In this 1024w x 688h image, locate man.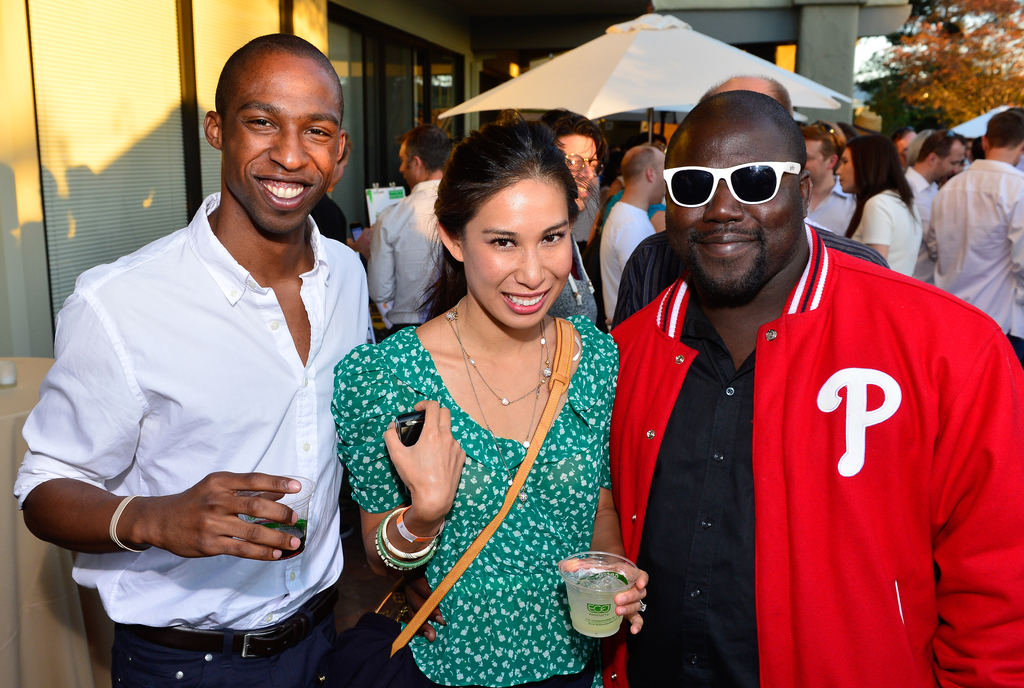
Bounding box: <box>794,114,868,231</box>.
